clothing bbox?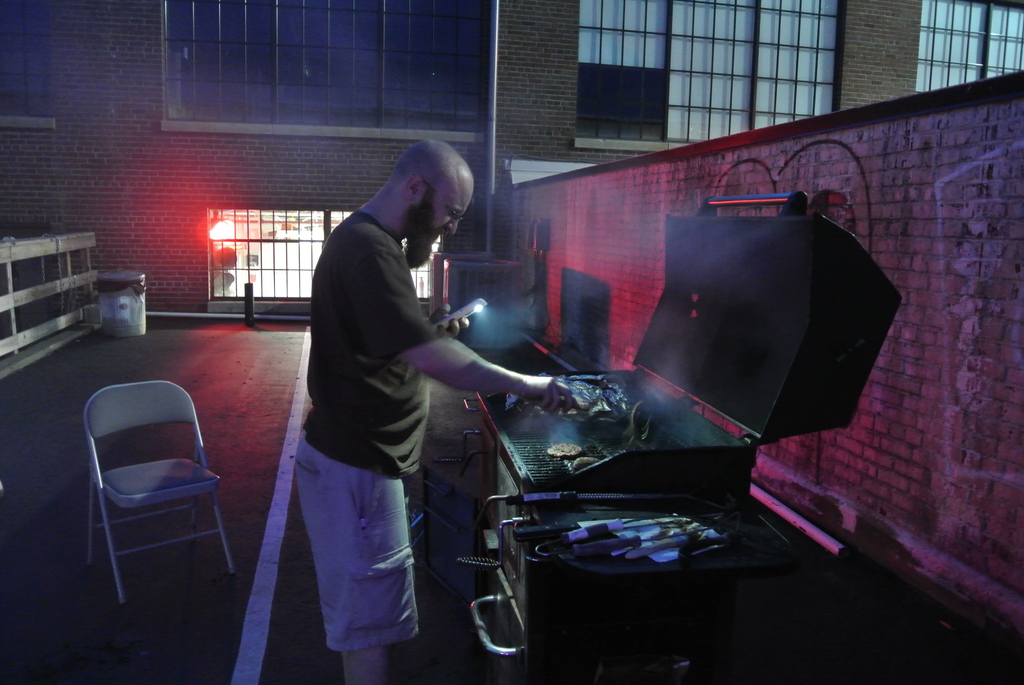
(left=270, top=131, right=493, bottom=649)
